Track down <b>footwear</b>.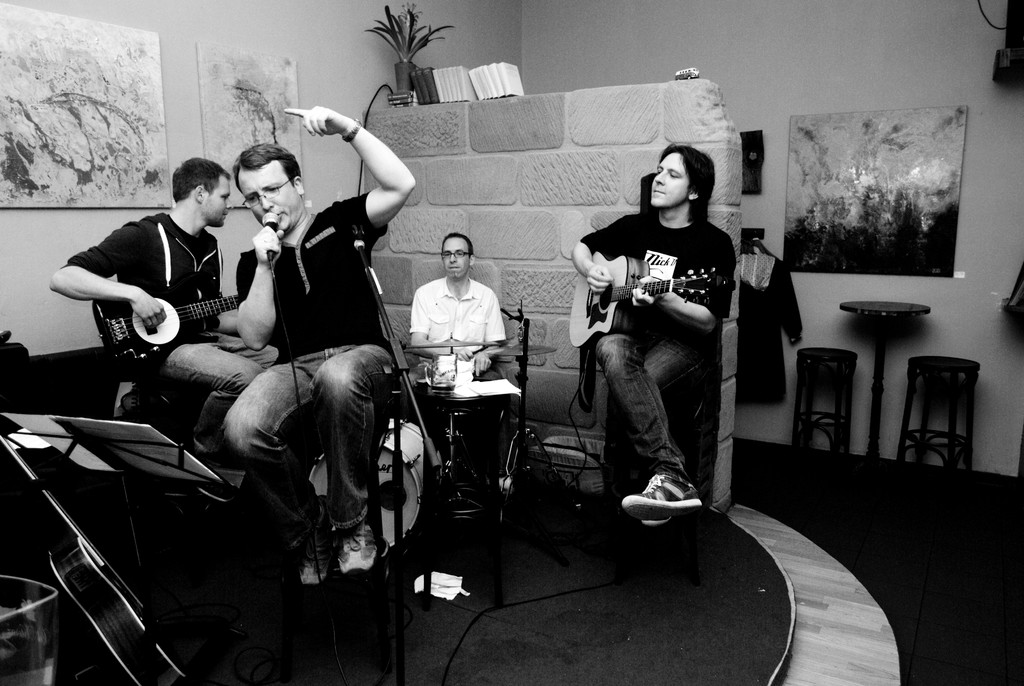
Tracked to l=640, t=516, r=671, b=527.
